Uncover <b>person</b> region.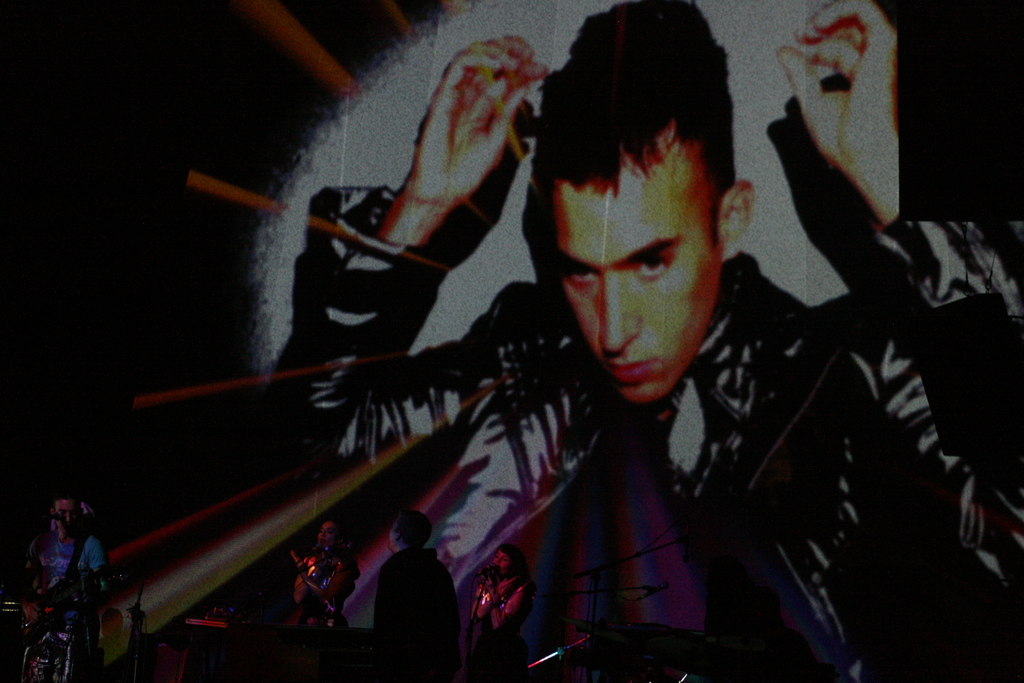
Uncovered: (x1=266, y1=0, x2=1023, y2=682).
